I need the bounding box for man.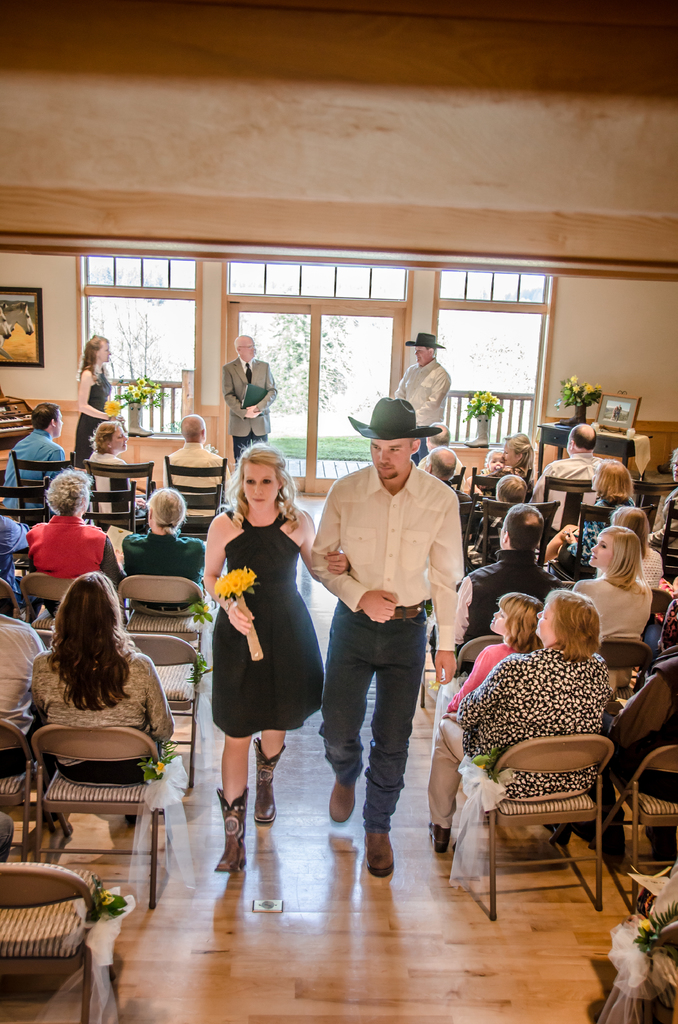
Here it is: [left=0, top=379, right=69, bottom=507].
